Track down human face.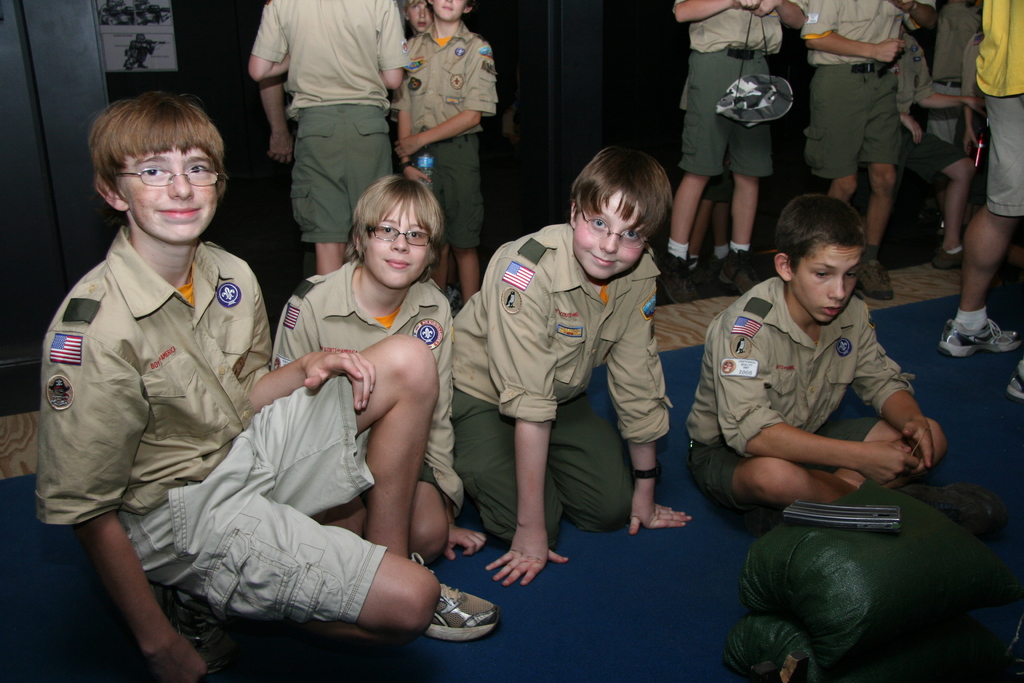
Tracked to 570/183/643/284.
